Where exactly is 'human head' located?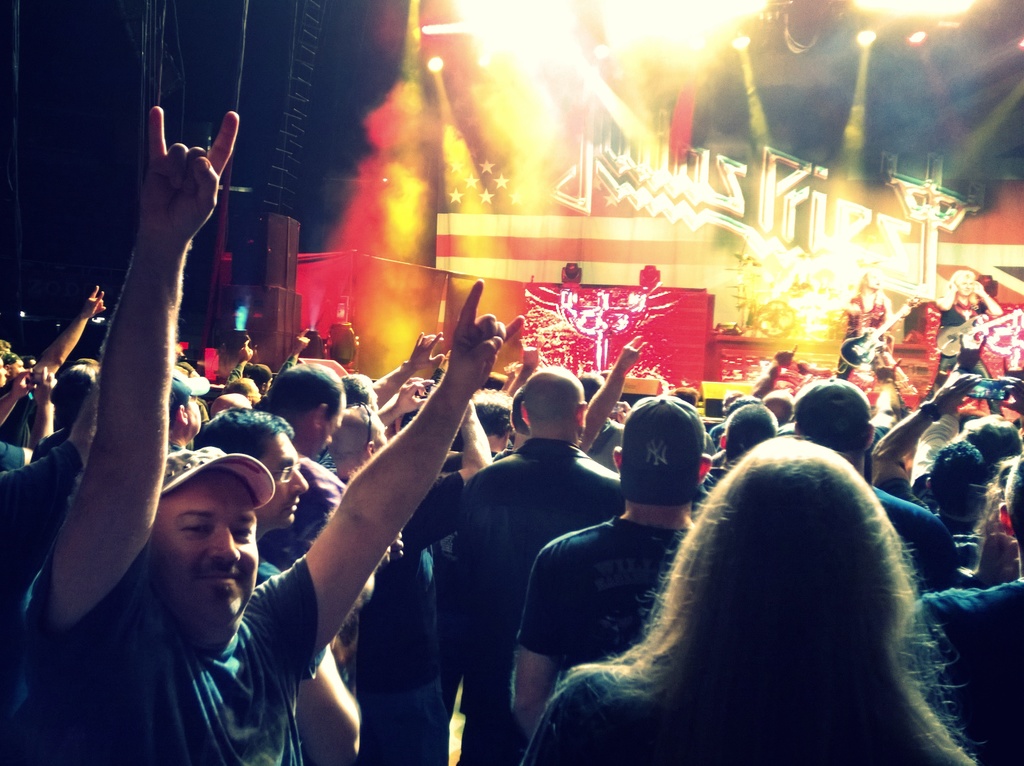
Its bounding box is region(5, 351, 26, 380).
